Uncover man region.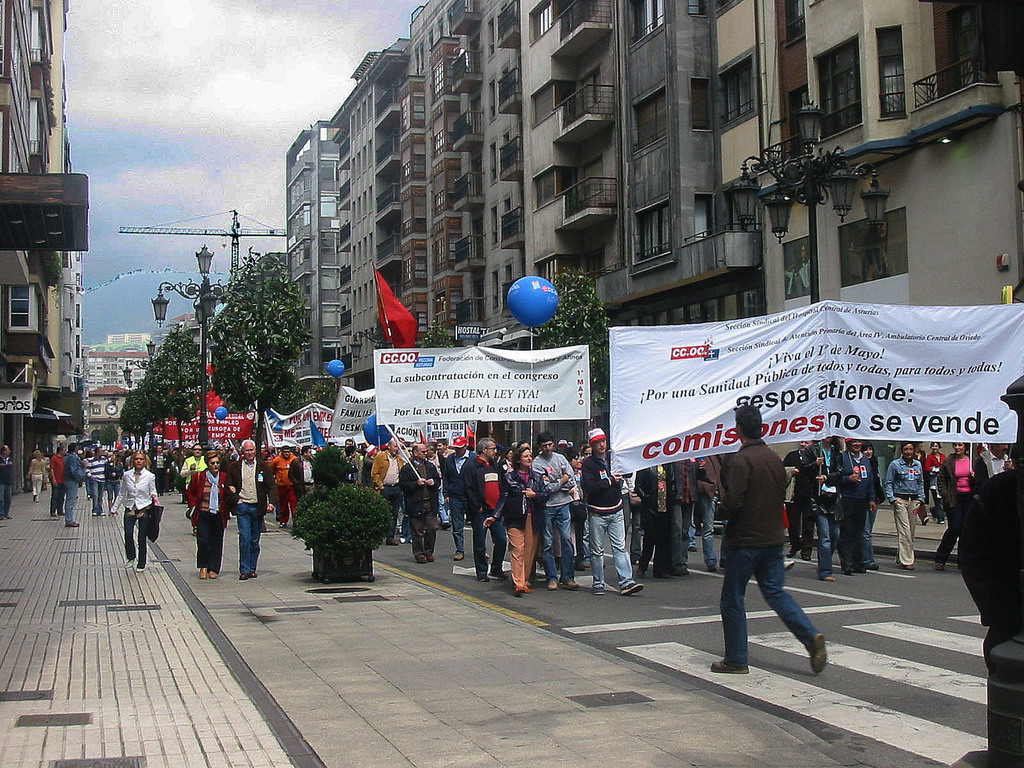
Uncovered: left=426, top=431, right=454, bottom=534.
